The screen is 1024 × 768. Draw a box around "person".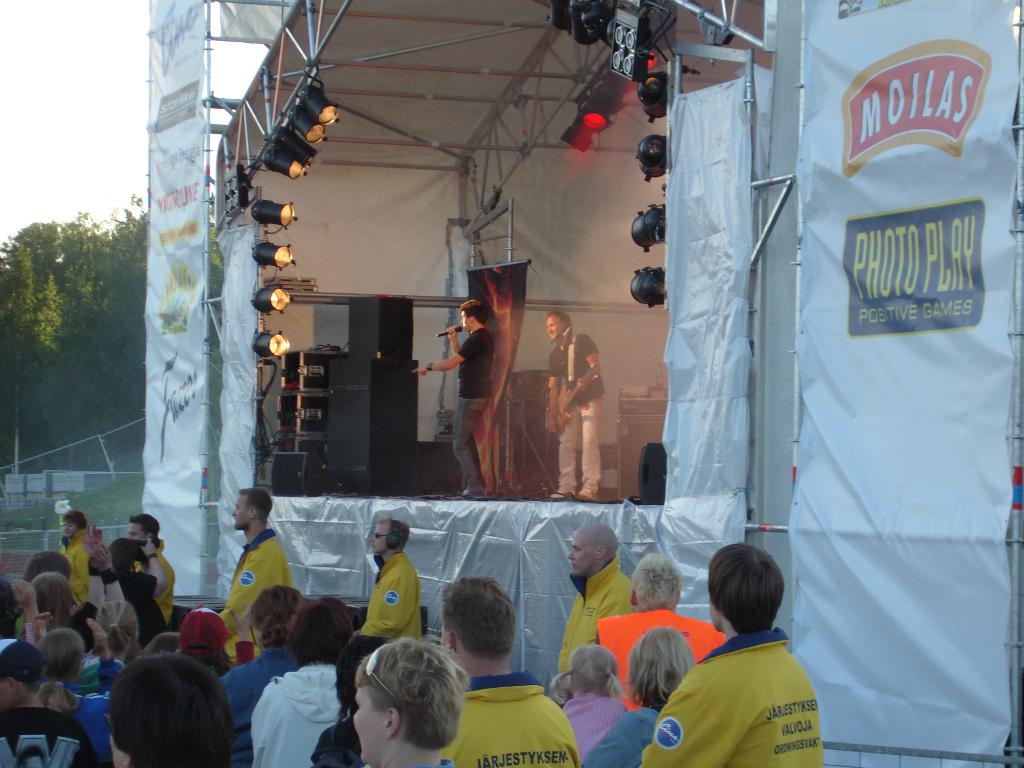
rect(639, 541, 821, 767).
